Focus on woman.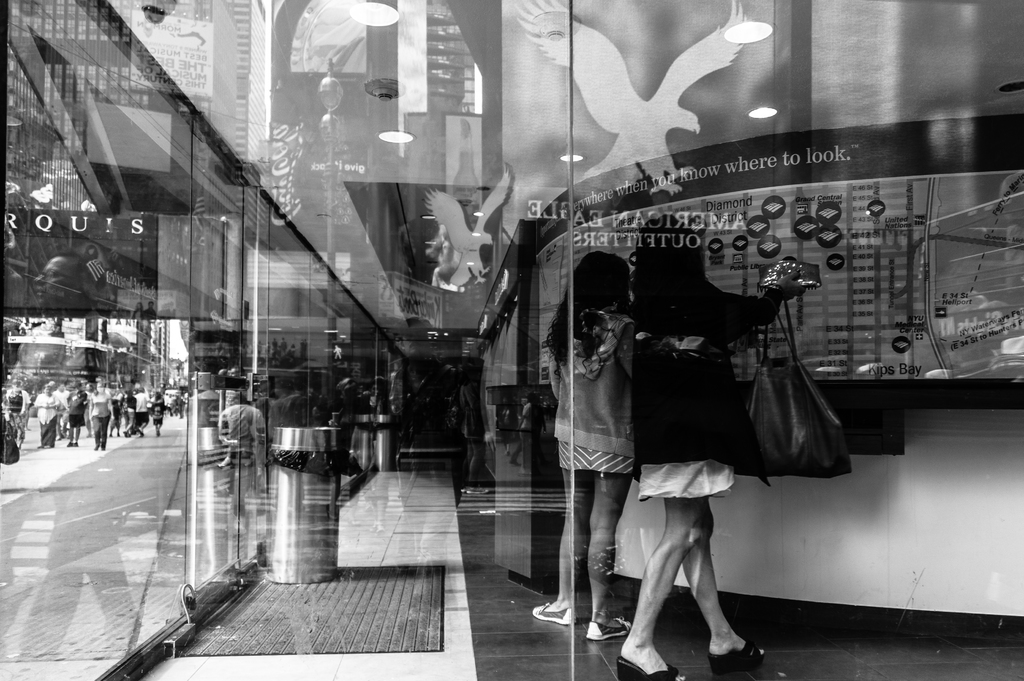
Focused at pyautogui.locateOnScreen(90, 380, 113, 453).
